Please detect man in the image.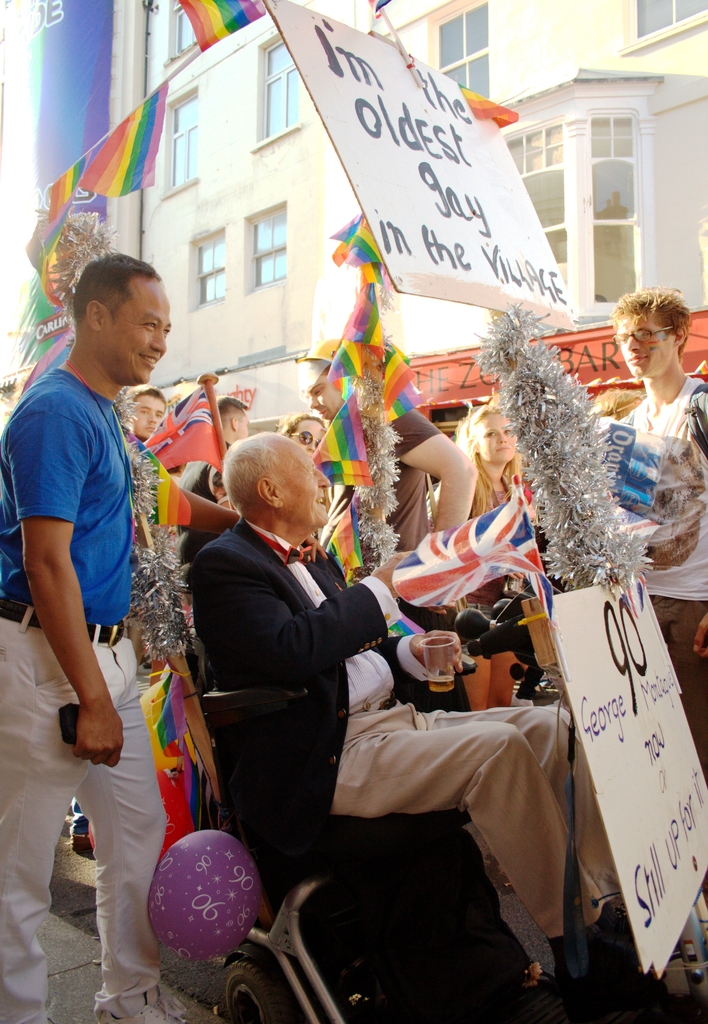
BBox(187, 428, 631, 1002).
